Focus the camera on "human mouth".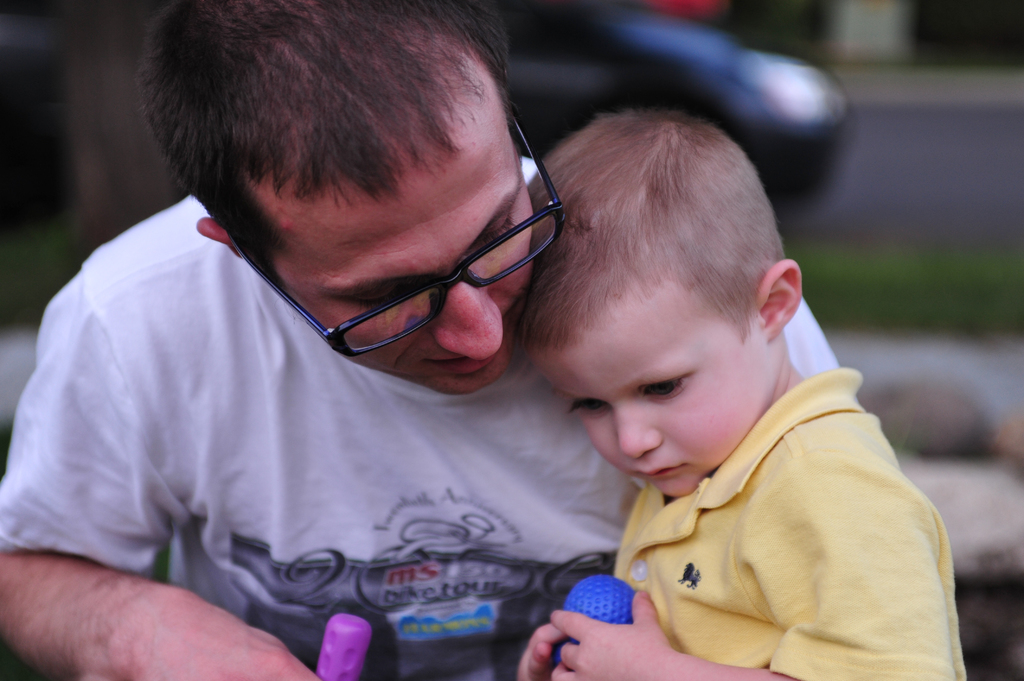
Focus region: bbox=(628, 458, 689, 479).
